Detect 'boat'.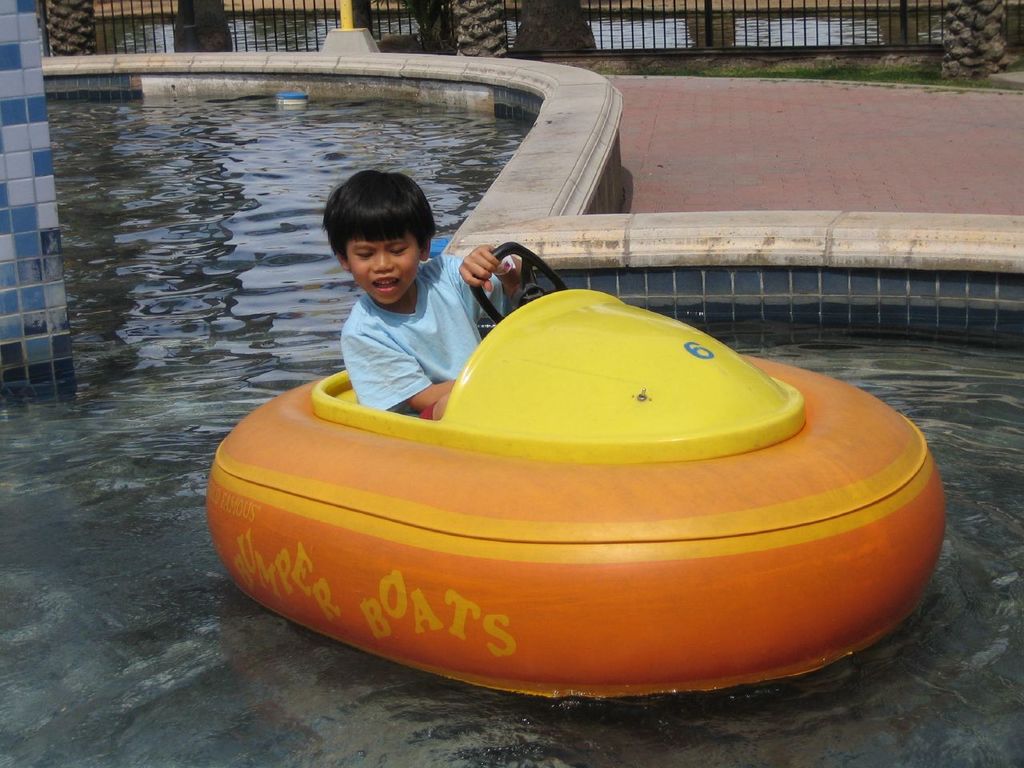
Detected at <bbox>202, 237, 952, 698</bbox>.
